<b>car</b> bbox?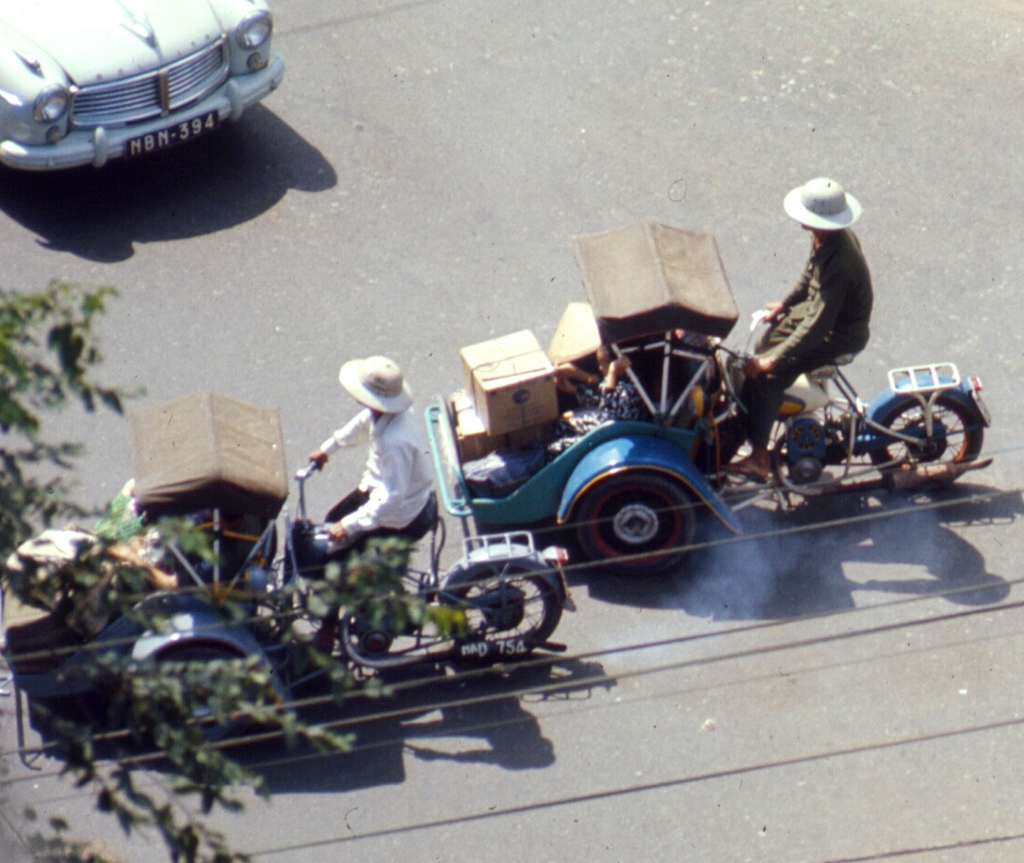
box(0, 0, 294, 178)
